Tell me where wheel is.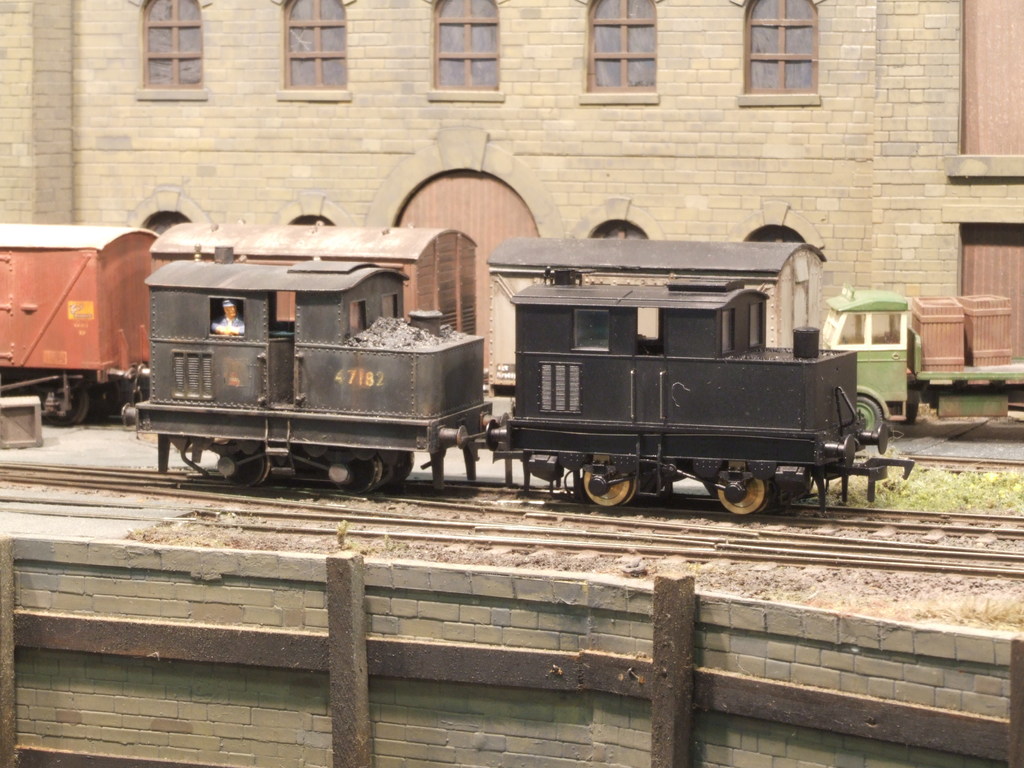
wheel is at rect(716, 475, 767, 513).
